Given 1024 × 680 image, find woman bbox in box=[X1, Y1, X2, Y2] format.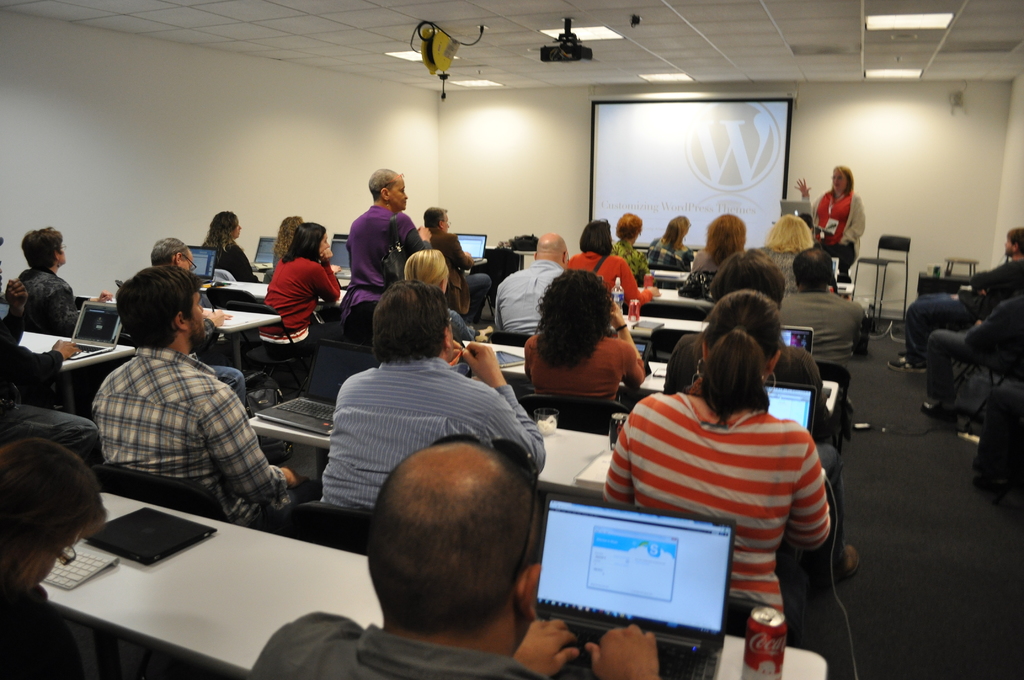
box=[526, 267, 643, 401].
